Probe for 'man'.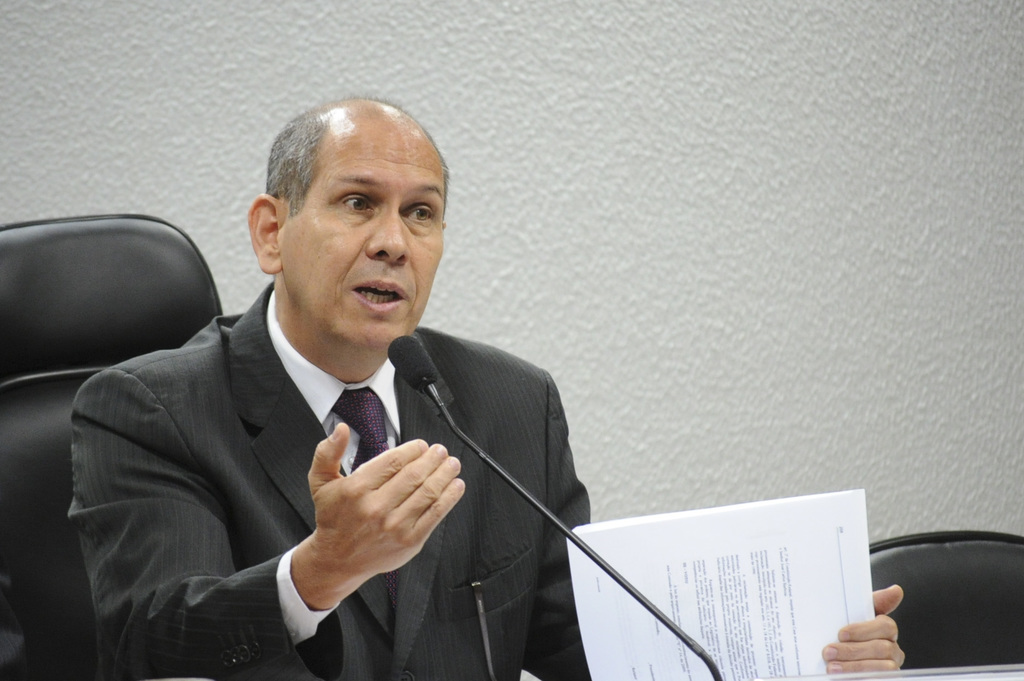
Probe result: detection(63, 136, 613, 671).
